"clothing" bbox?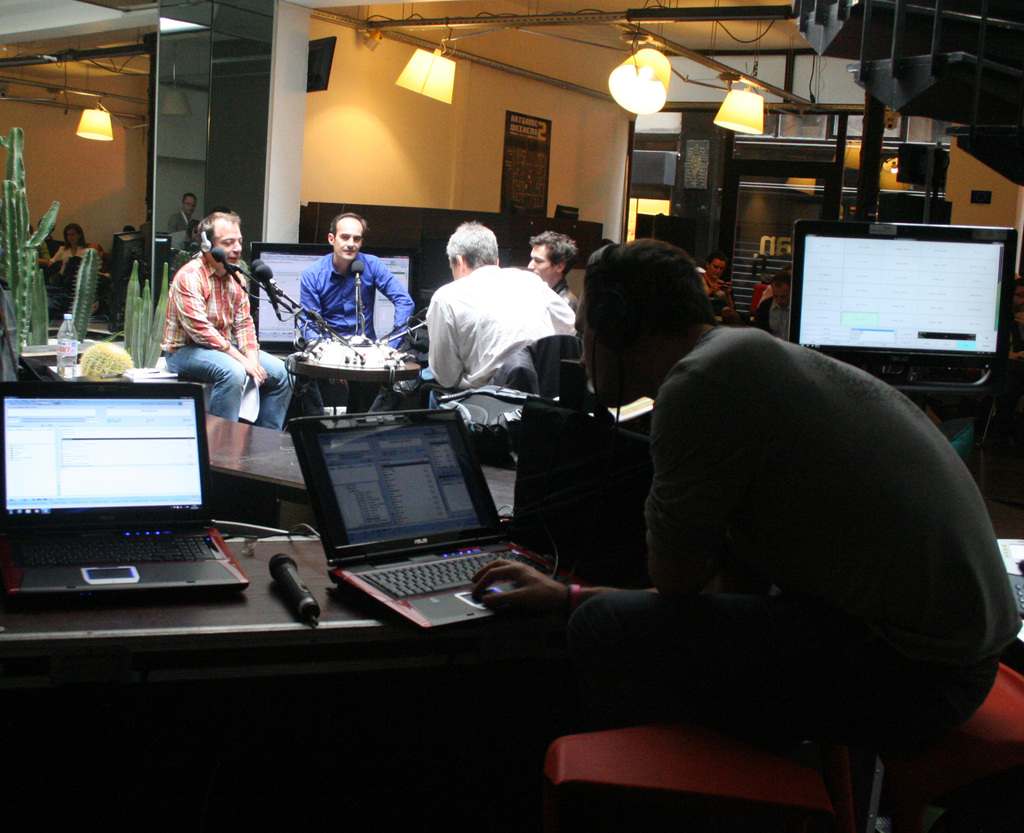
[x1=756, y1=282, x2=774, y2=305]
